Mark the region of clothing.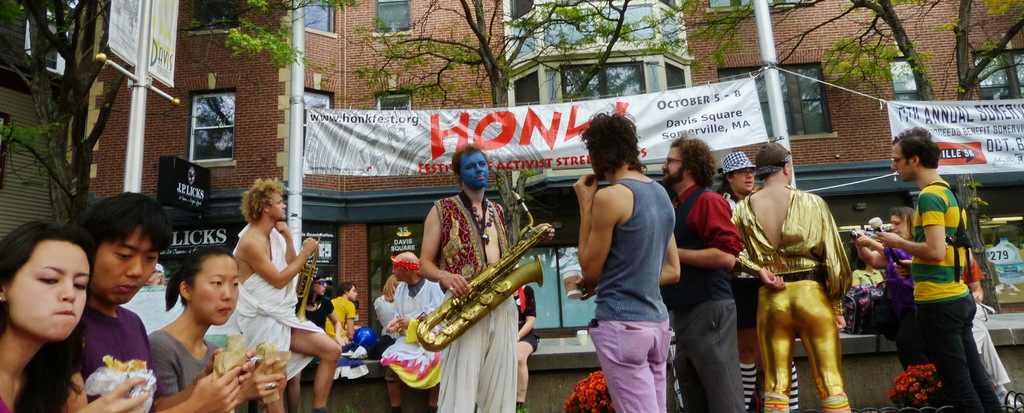
Region: l=666, t=174, r=746, b=412.
